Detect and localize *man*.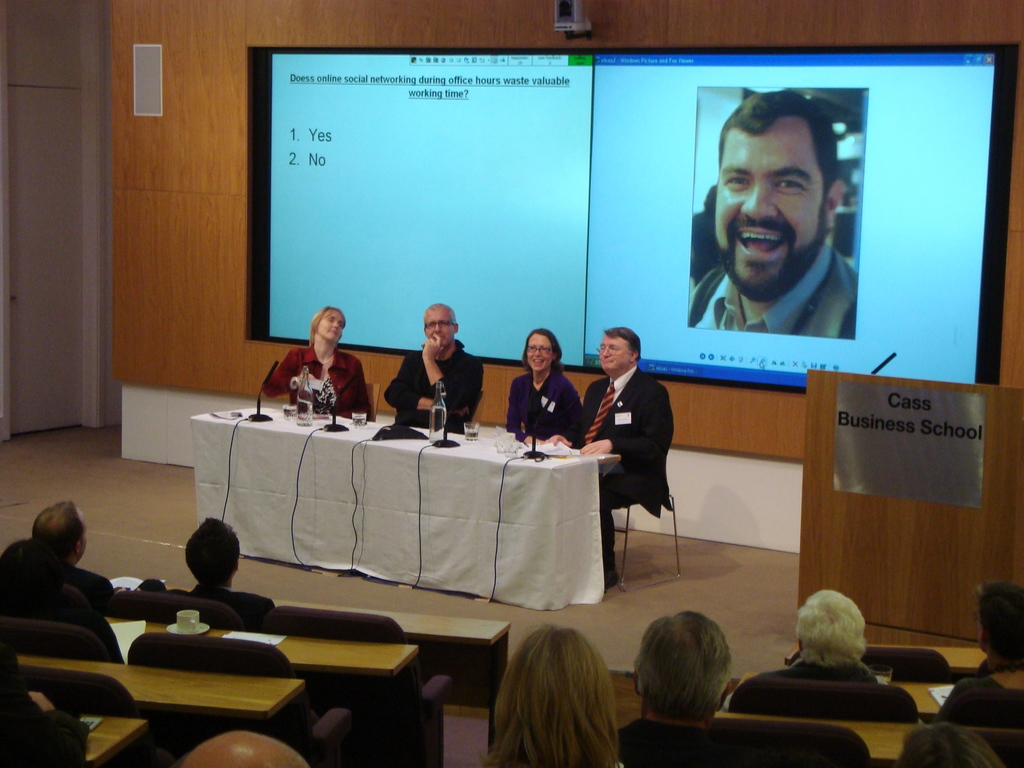
Localized at (x1=725, y1=586, x2=881, y2=710).
